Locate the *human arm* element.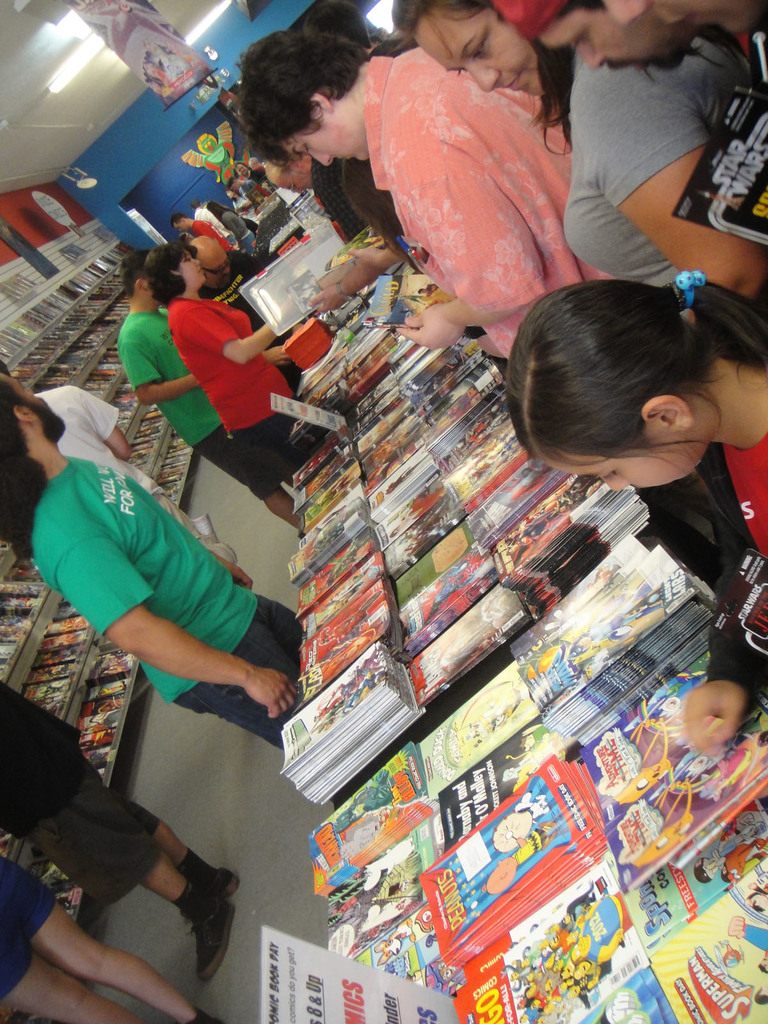
Element bbox: crop(180, 308, 280, 363).
